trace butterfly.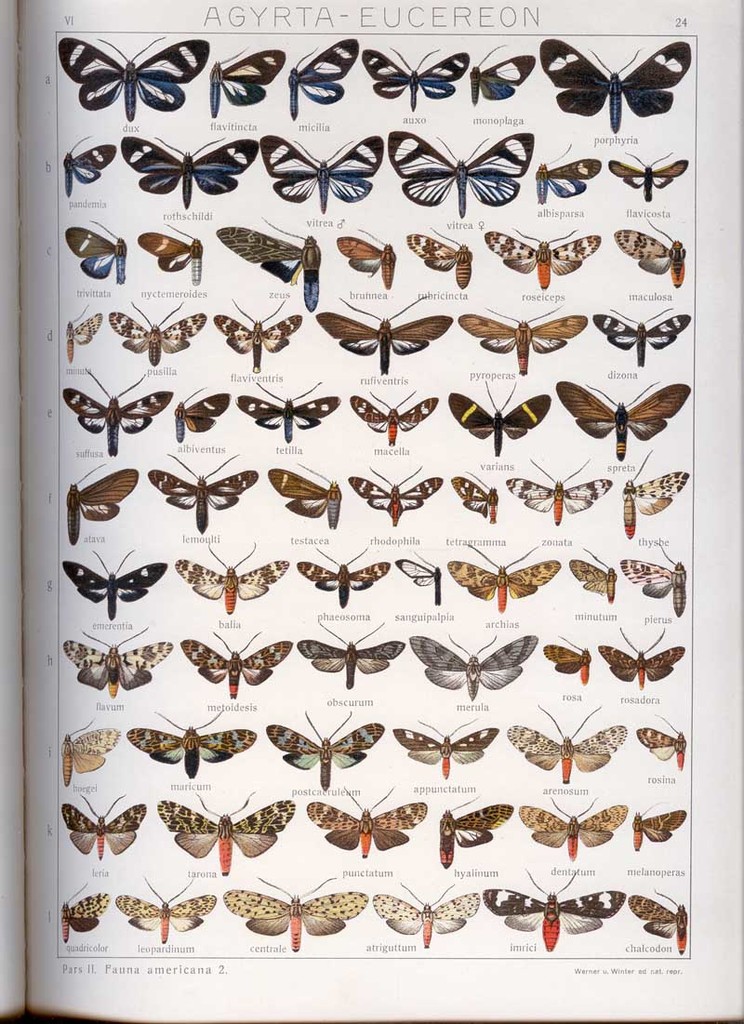
Traced to region(61, 716, 124, 780).
